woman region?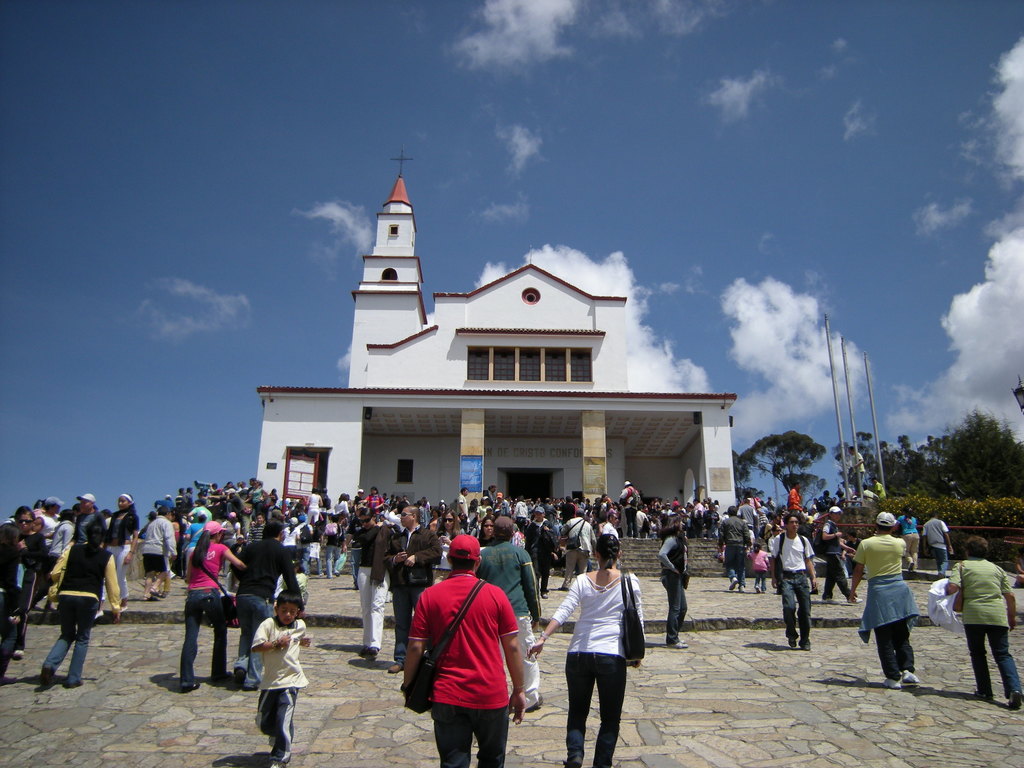
{"left": 657, "top": 517, "right": 686, "bottom": 650}
